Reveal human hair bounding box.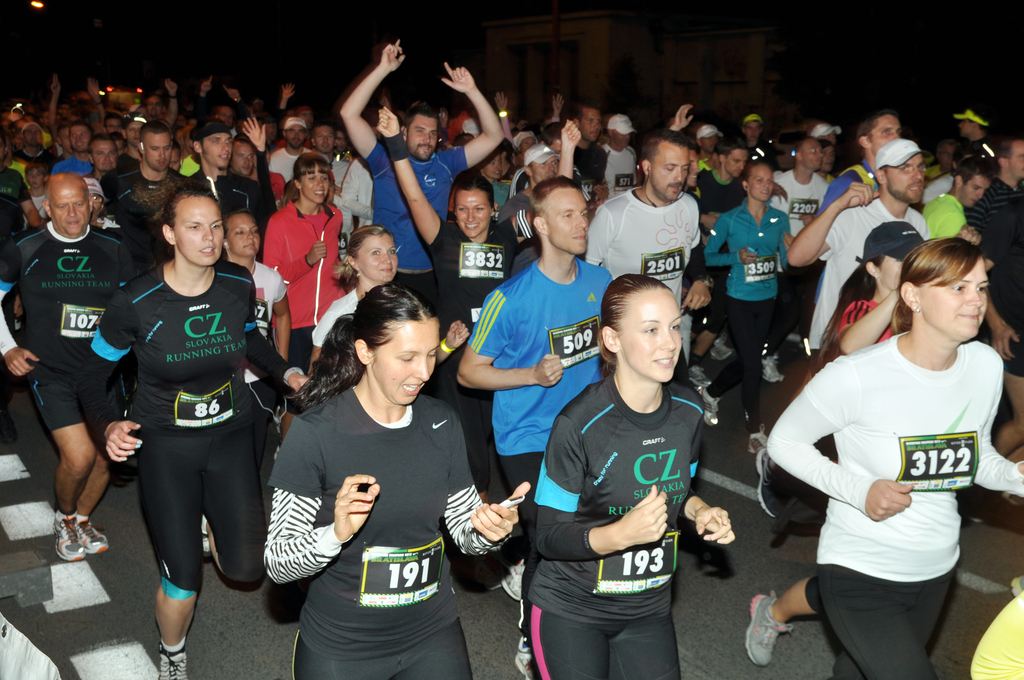
Revealed: 957,158,988,185.
